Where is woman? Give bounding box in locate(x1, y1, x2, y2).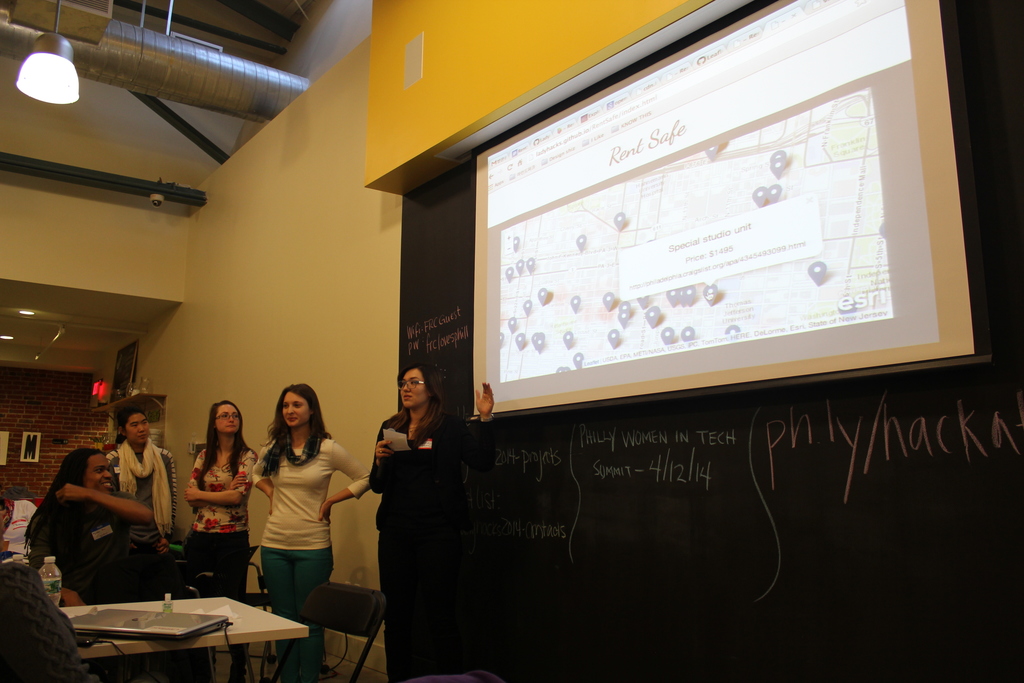
locate(182, 400, 261, 589).
